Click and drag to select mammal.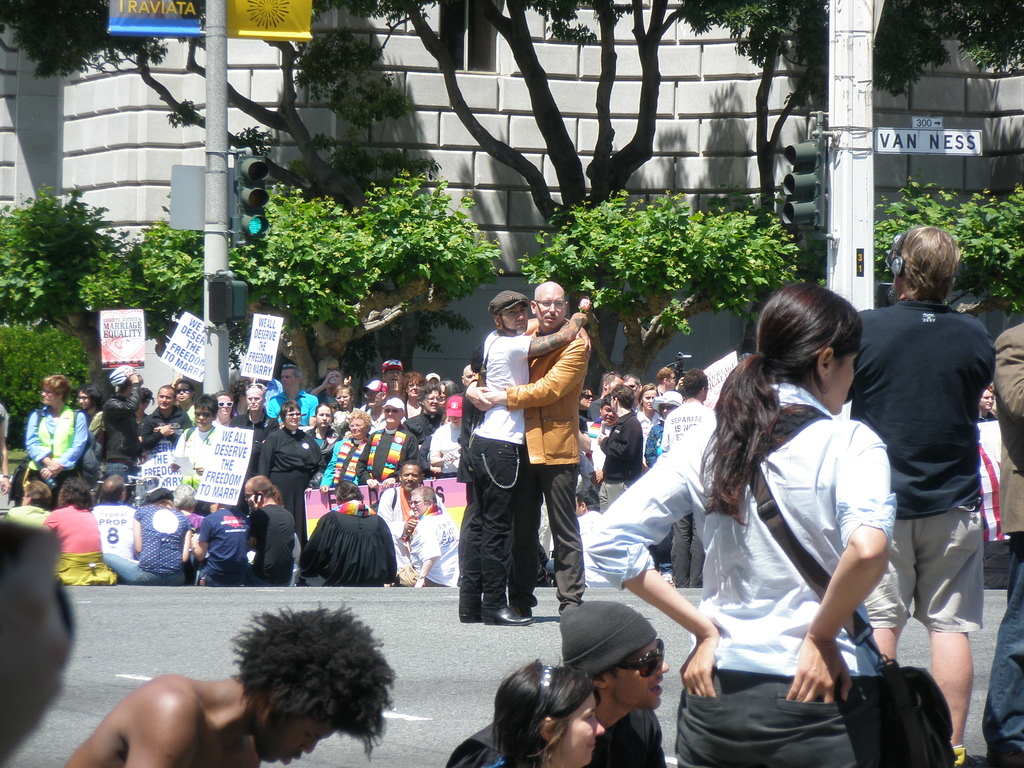
Selection: {"x1": 0, "y1": 516, "x2": 75, "y2": 767}.
